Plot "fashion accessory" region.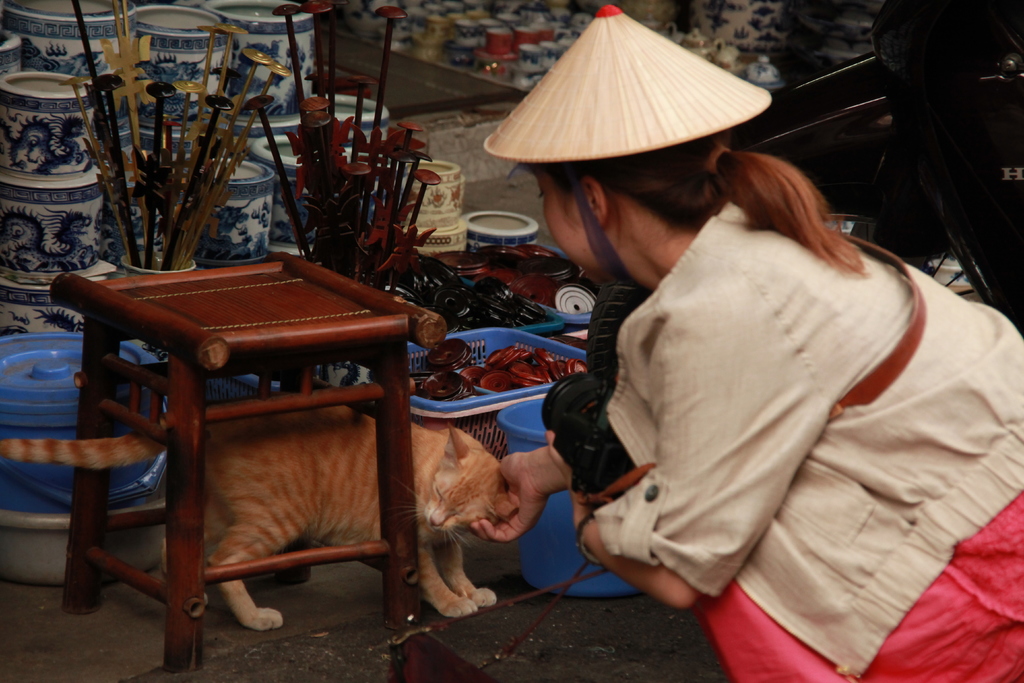
Plotted at <bbox>704, 144, 728, 176</bbox>.
